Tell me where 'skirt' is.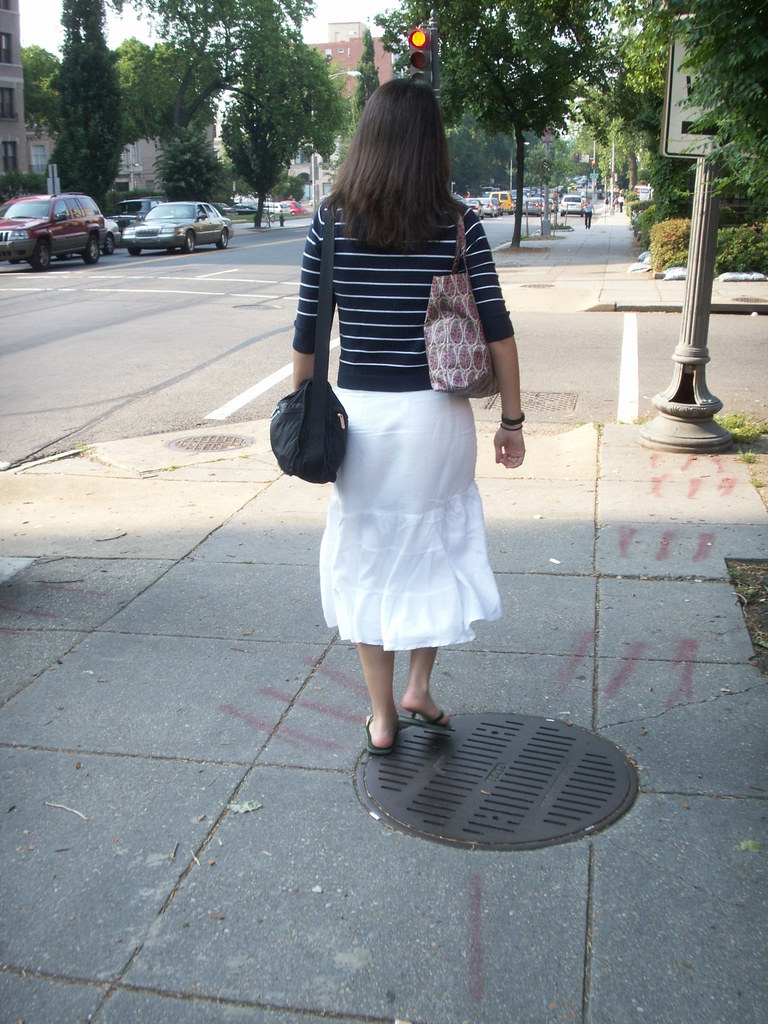
'skirt' is at [315,389,502,652].
